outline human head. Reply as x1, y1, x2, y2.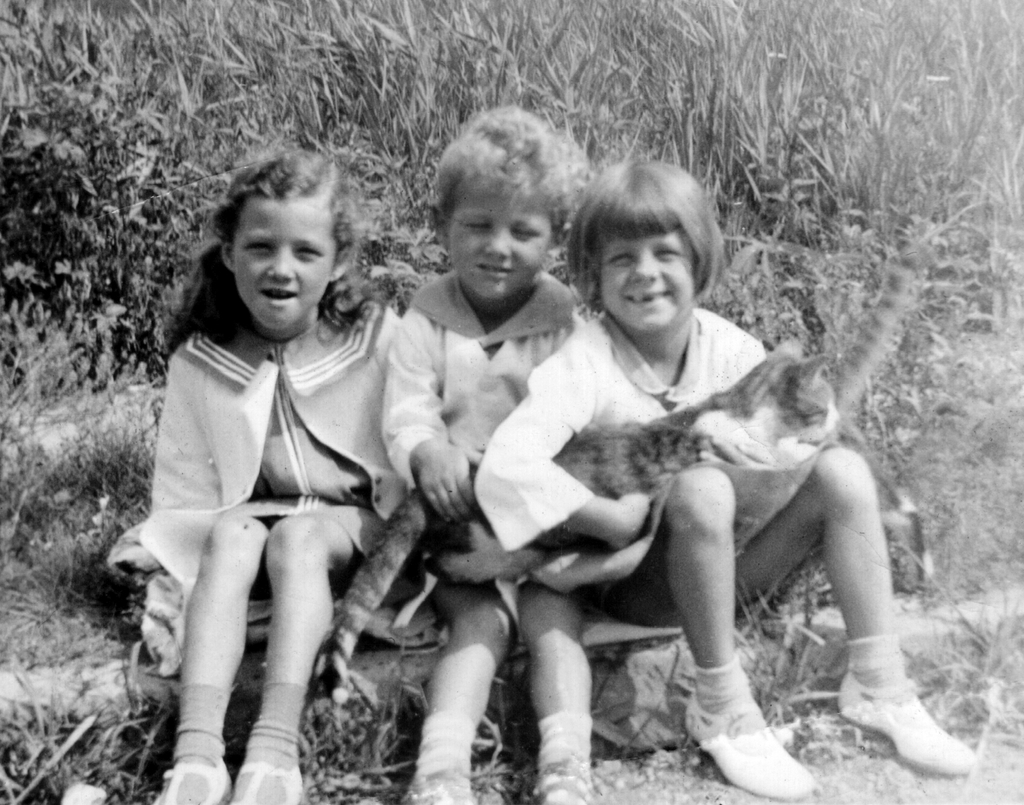
557, 155, 717, 340.
